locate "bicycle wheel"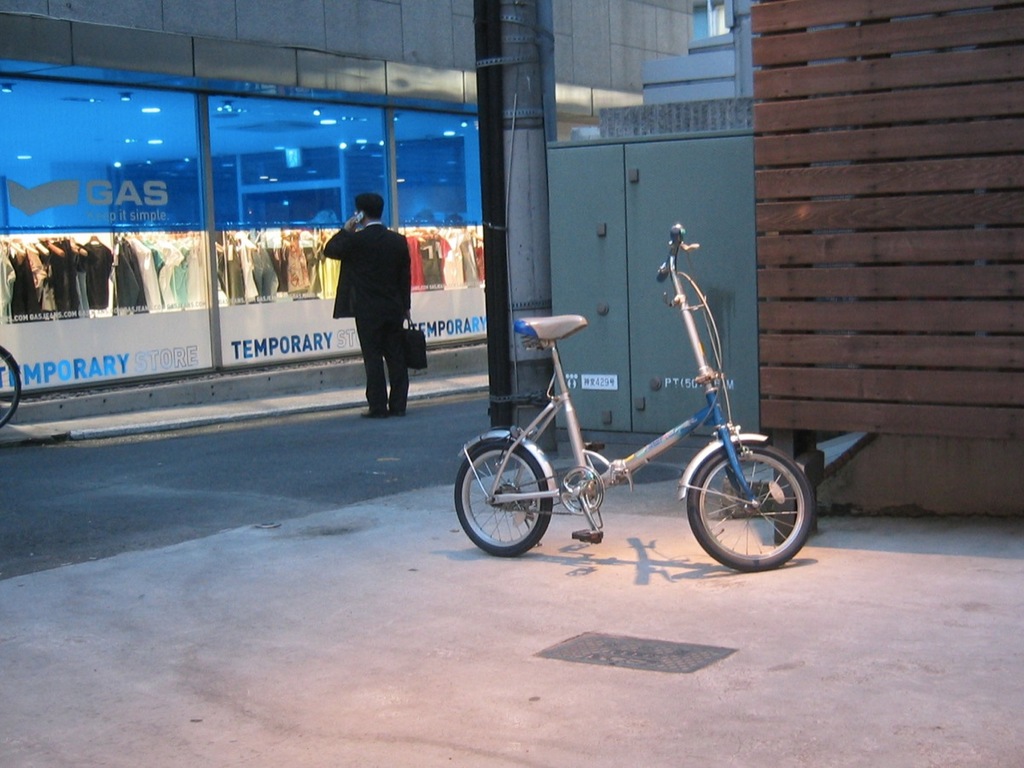
x1=452 y1=440 x2=551 y2=558
